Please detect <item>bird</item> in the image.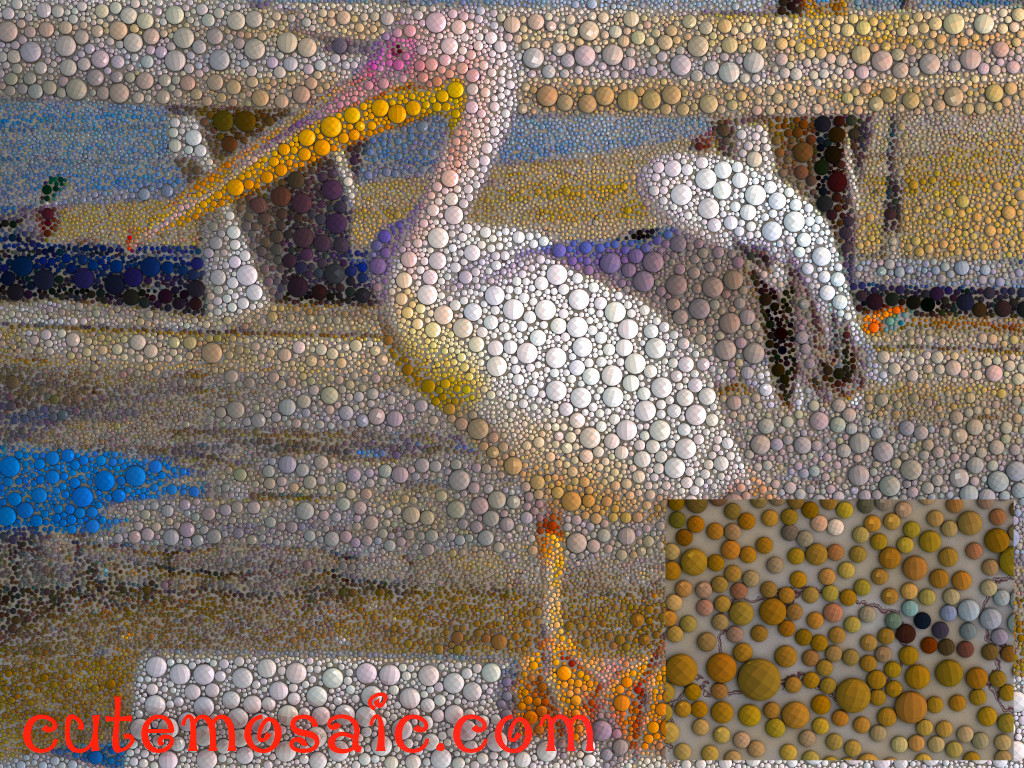
(left=120, top=3, right=752, bottom=740).
